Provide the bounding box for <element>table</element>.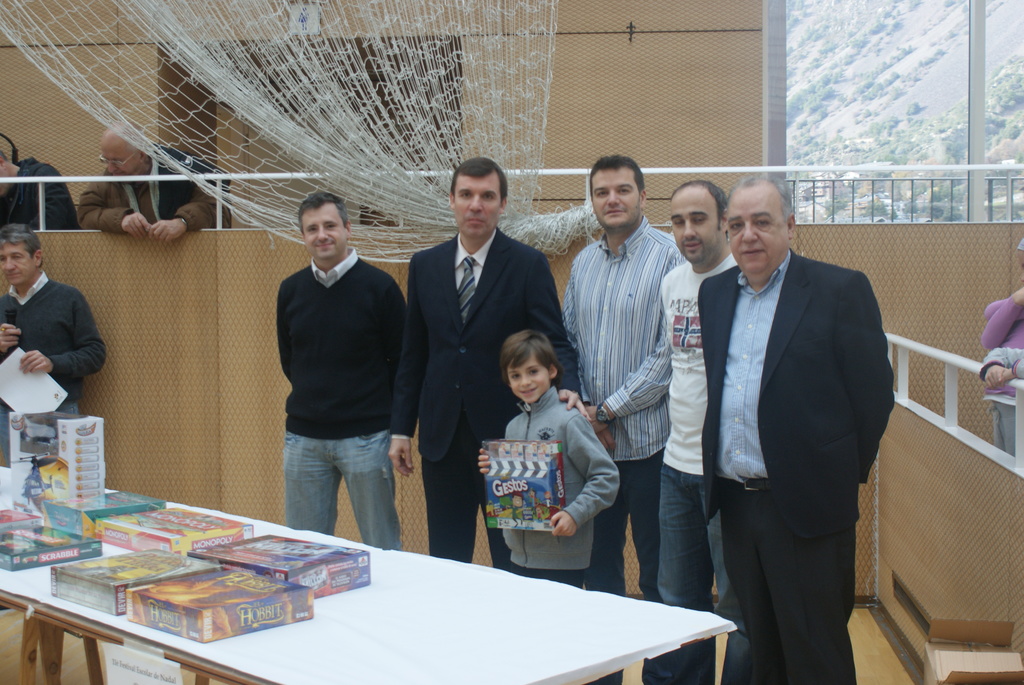
BBox(0, 472, 735, 684).
